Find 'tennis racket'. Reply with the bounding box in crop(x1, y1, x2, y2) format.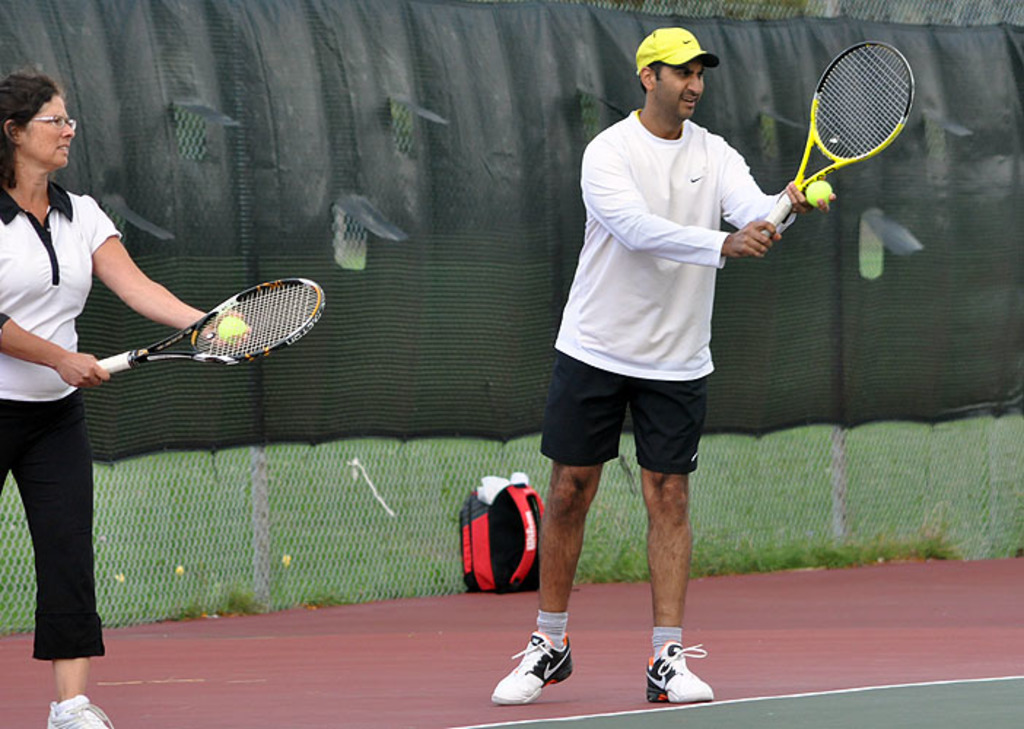
crop(98, 277, 328, 375).
